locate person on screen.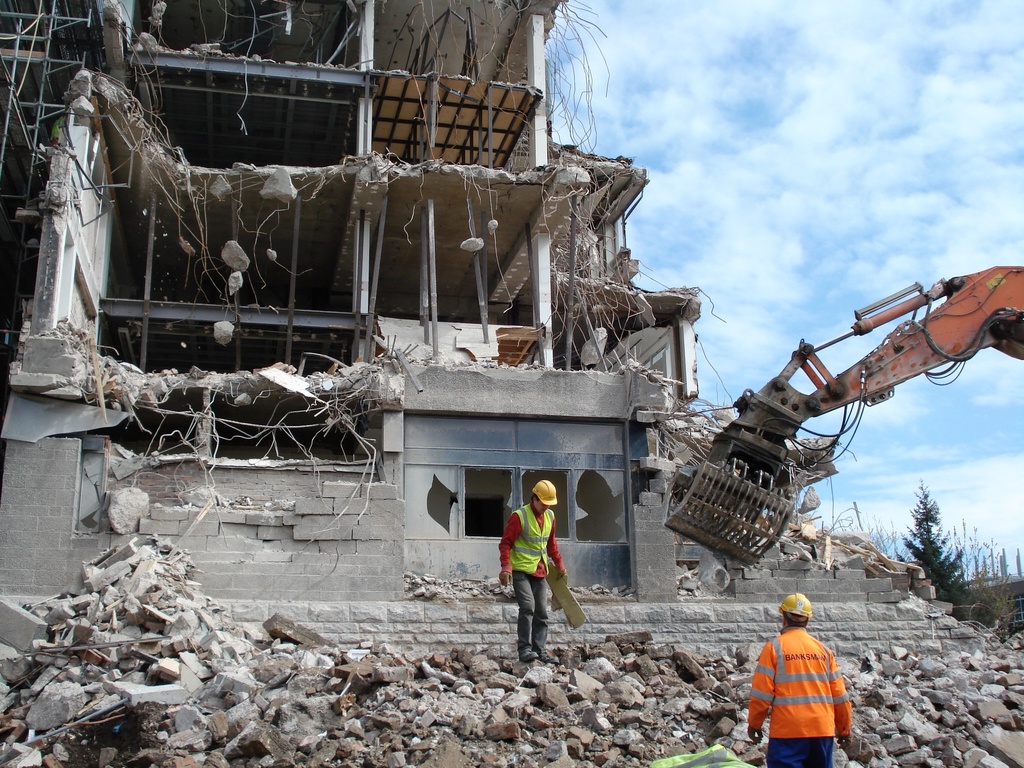
On screen at bbox=[497, 482, 579, 665].
